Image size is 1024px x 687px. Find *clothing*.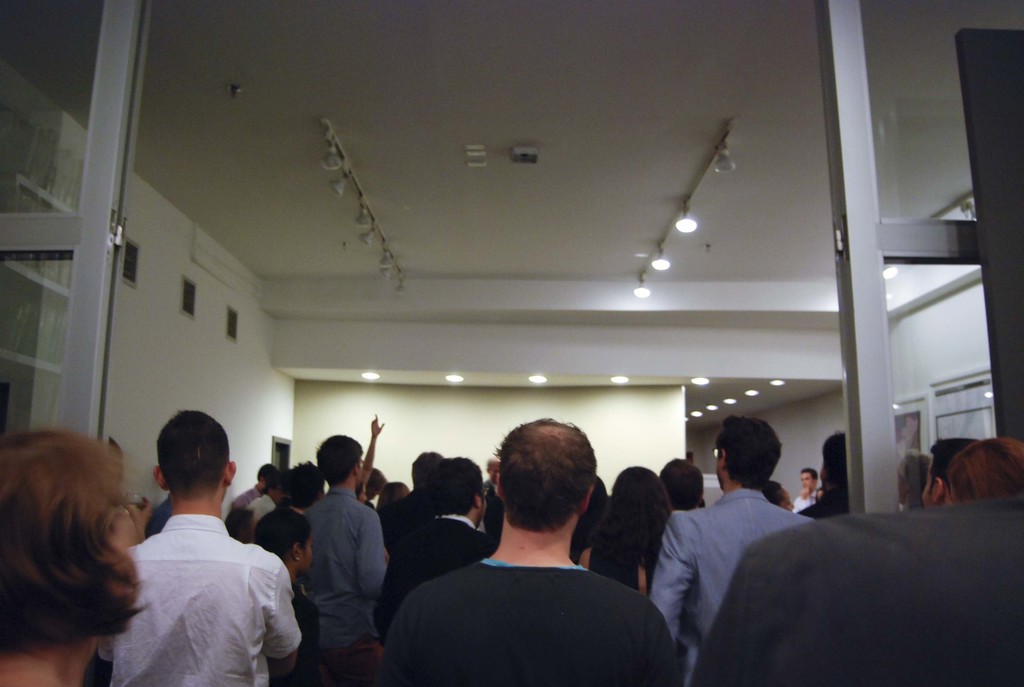
bbox=[785, 500, 1017, 683].
